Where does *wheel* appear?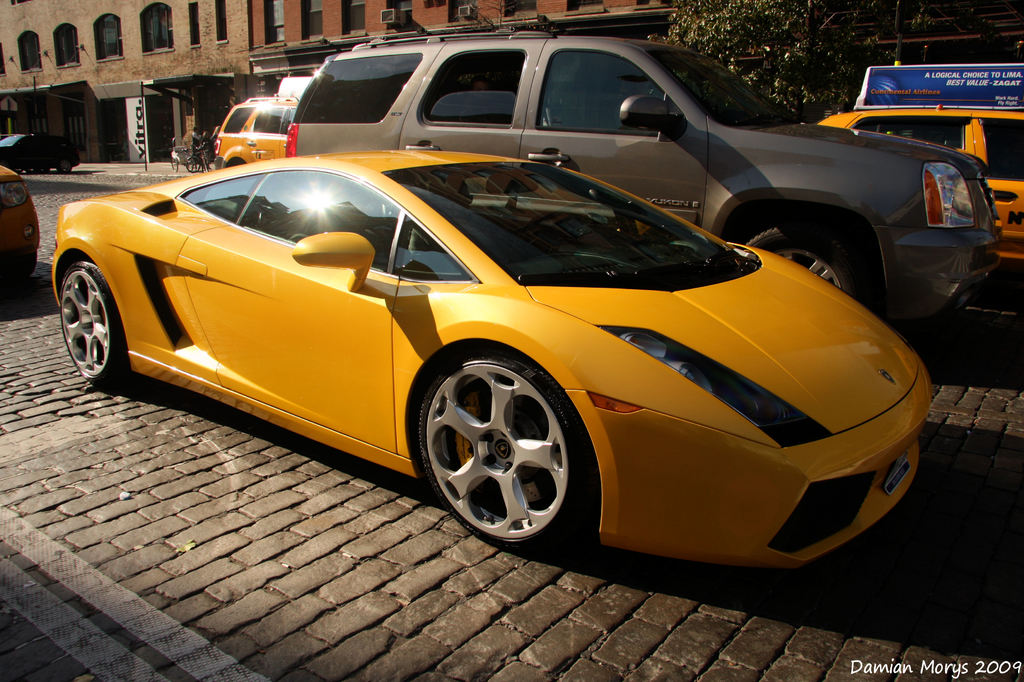
Appears at 184, 159, 191, 169.
